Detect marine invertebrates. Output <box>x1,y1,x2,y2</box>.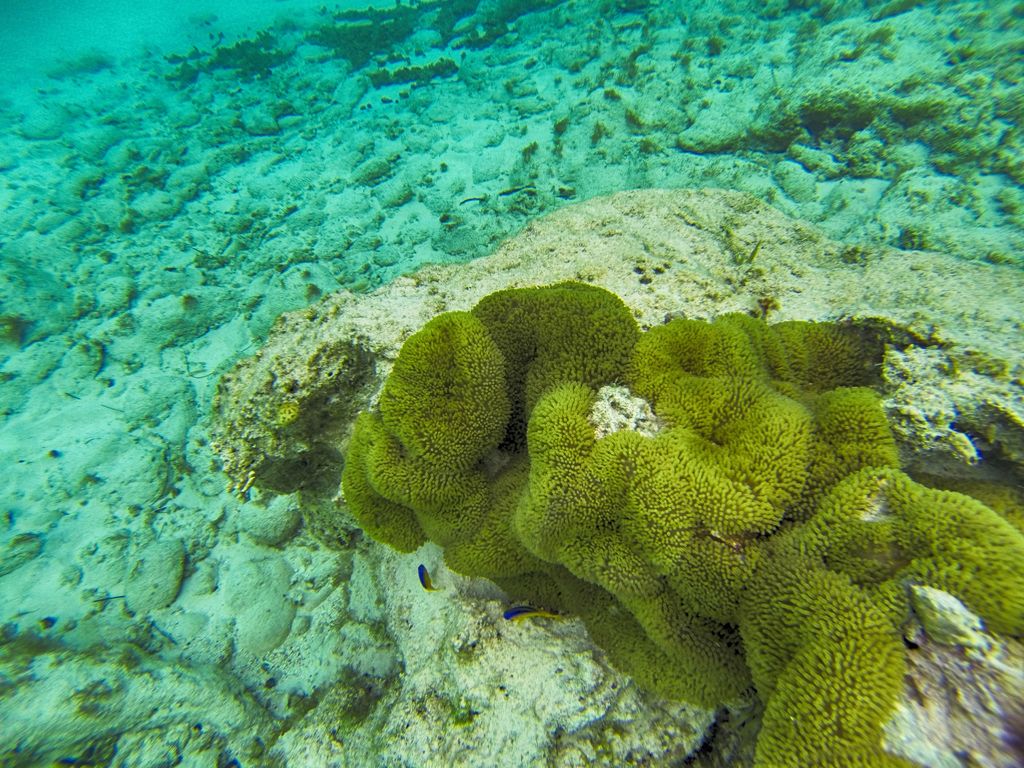
<box>227,288,355,508</box>.
